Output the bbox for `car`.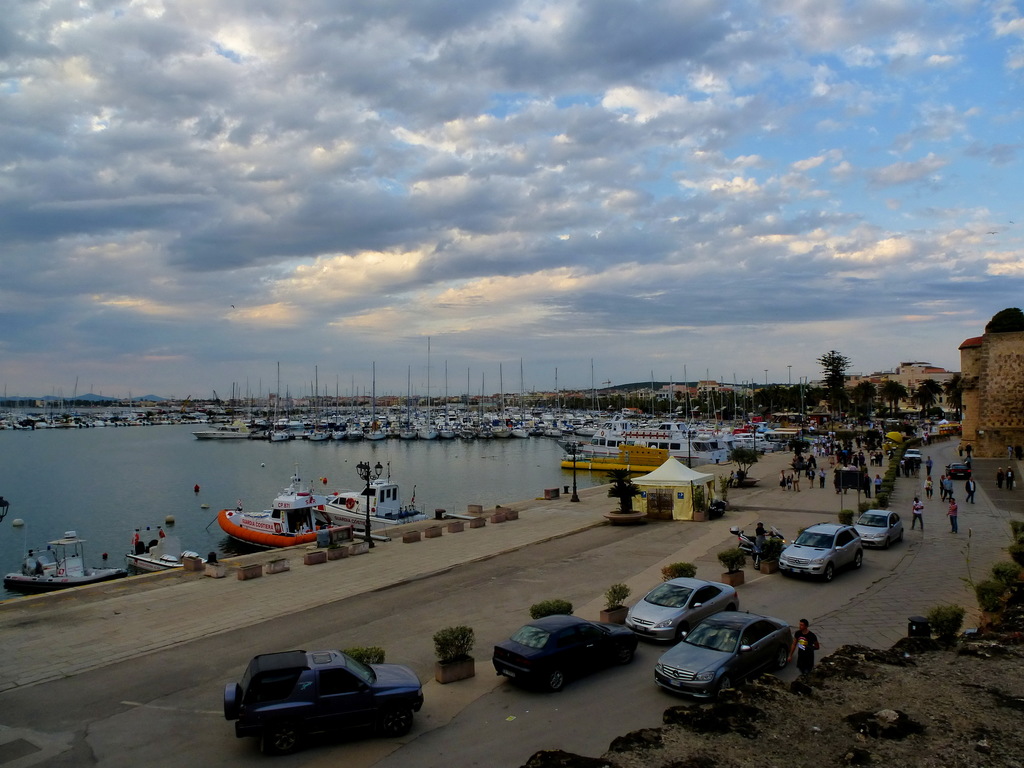
box=[853, 508, 902, 549].
